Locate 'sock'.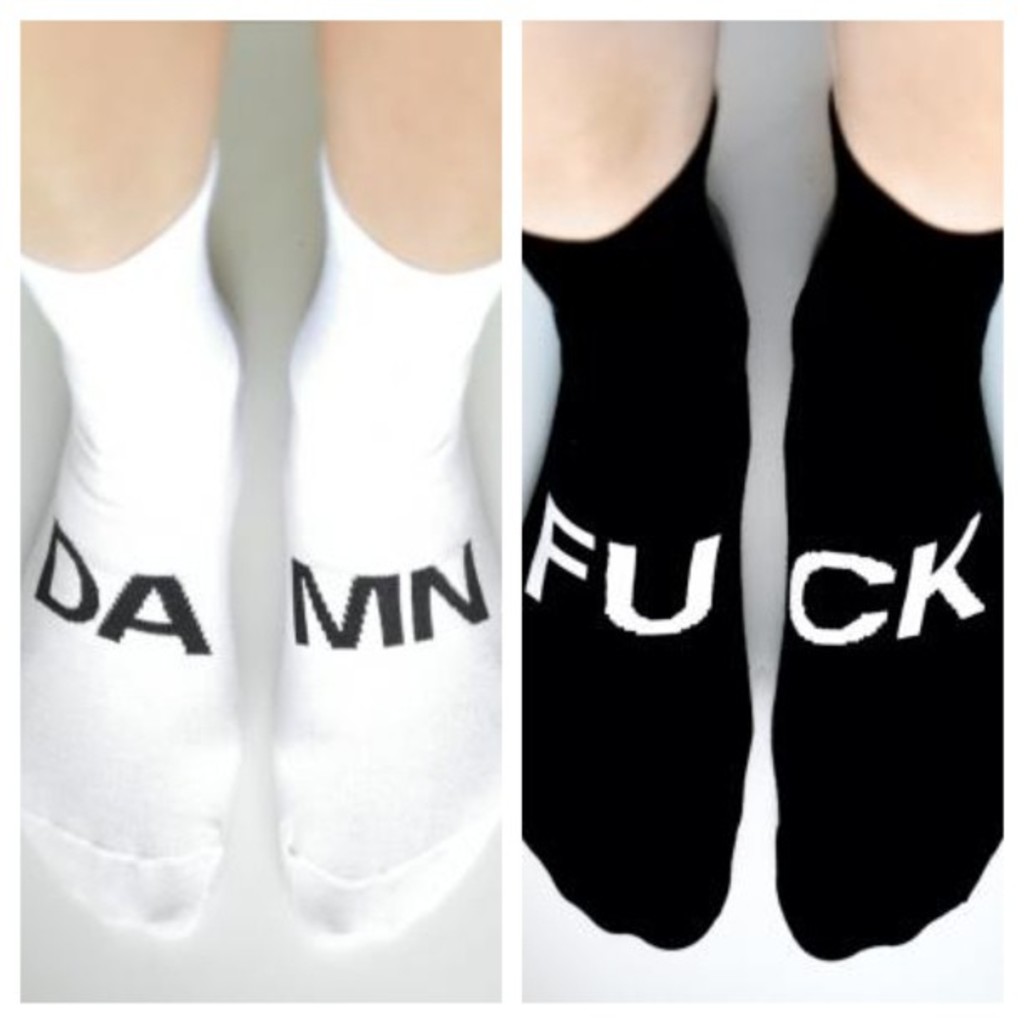
Bounding box: 20, 137, 243, 942.
